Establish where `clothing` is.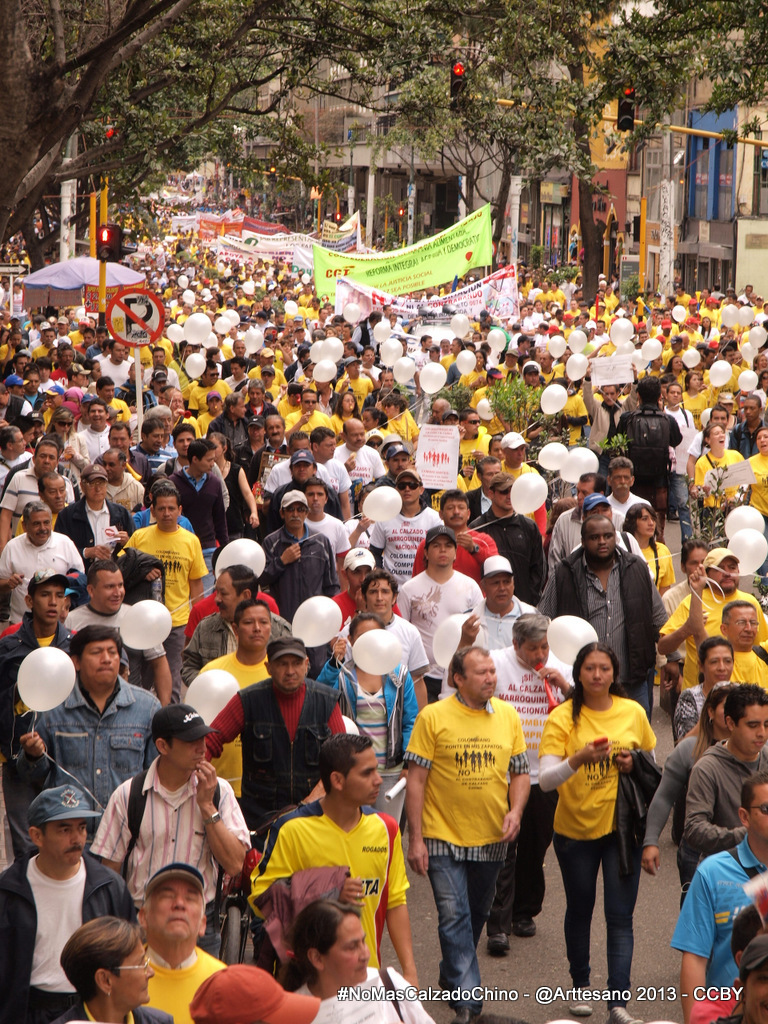
Established at <box>174,459,241,564</box>.
